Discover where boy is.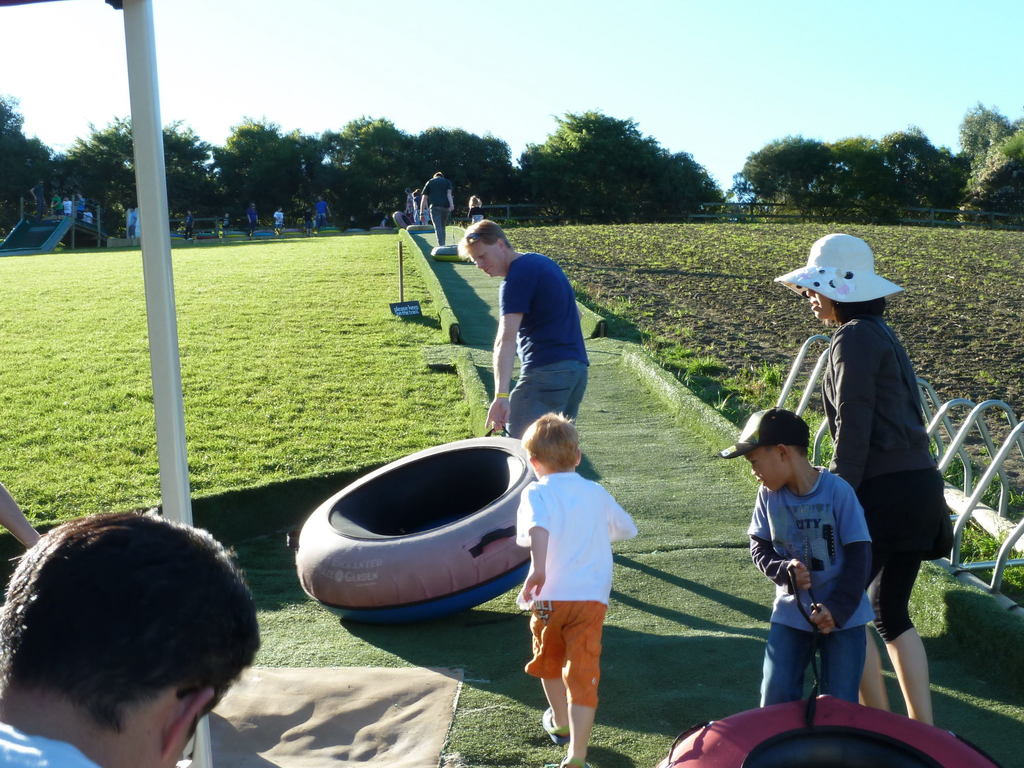
Discovered at x1=304 y1=205 x2=313 y2=236.
